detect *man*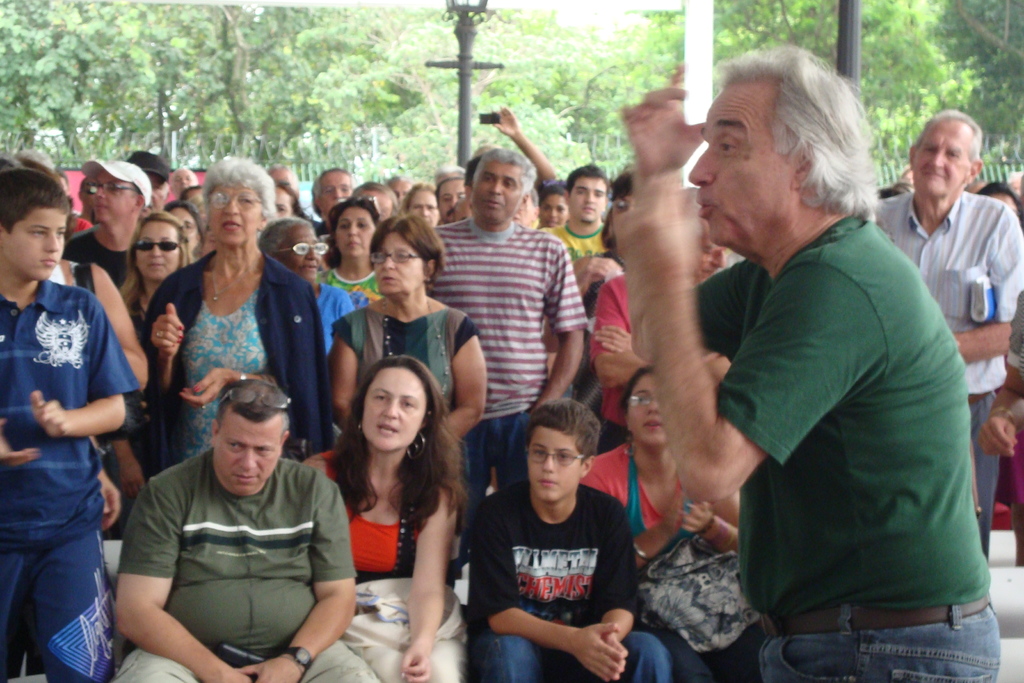
Rect(531, 174, 607, 278)
